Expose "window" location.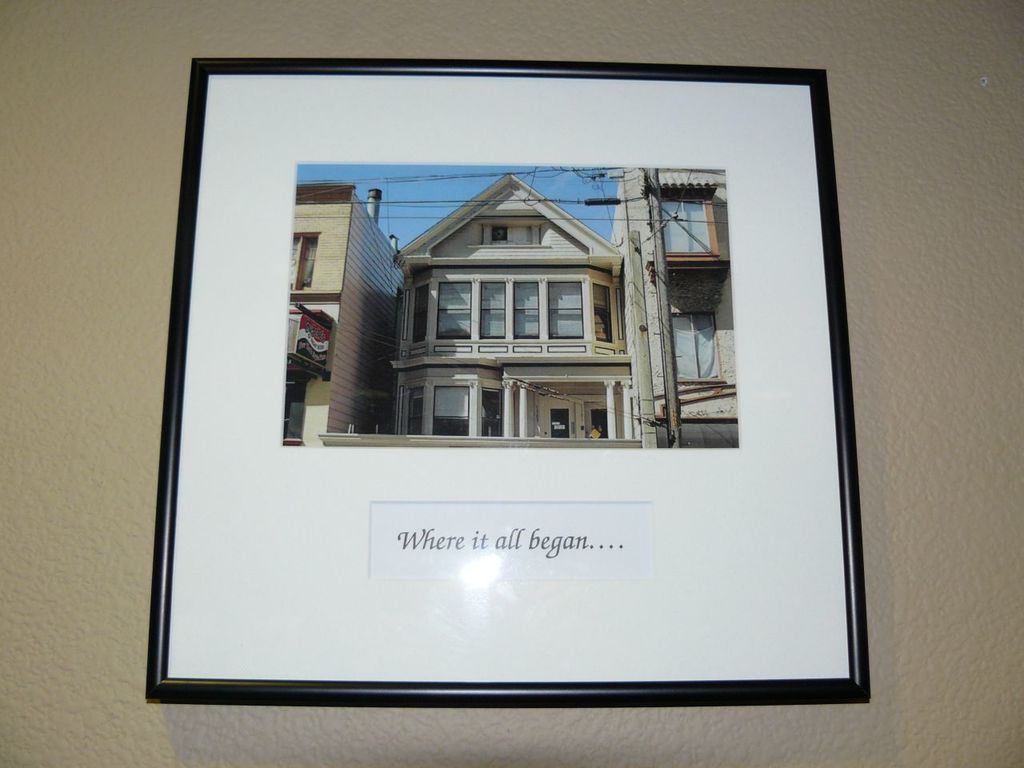
Exposed at 433, 383, 469, 435.
